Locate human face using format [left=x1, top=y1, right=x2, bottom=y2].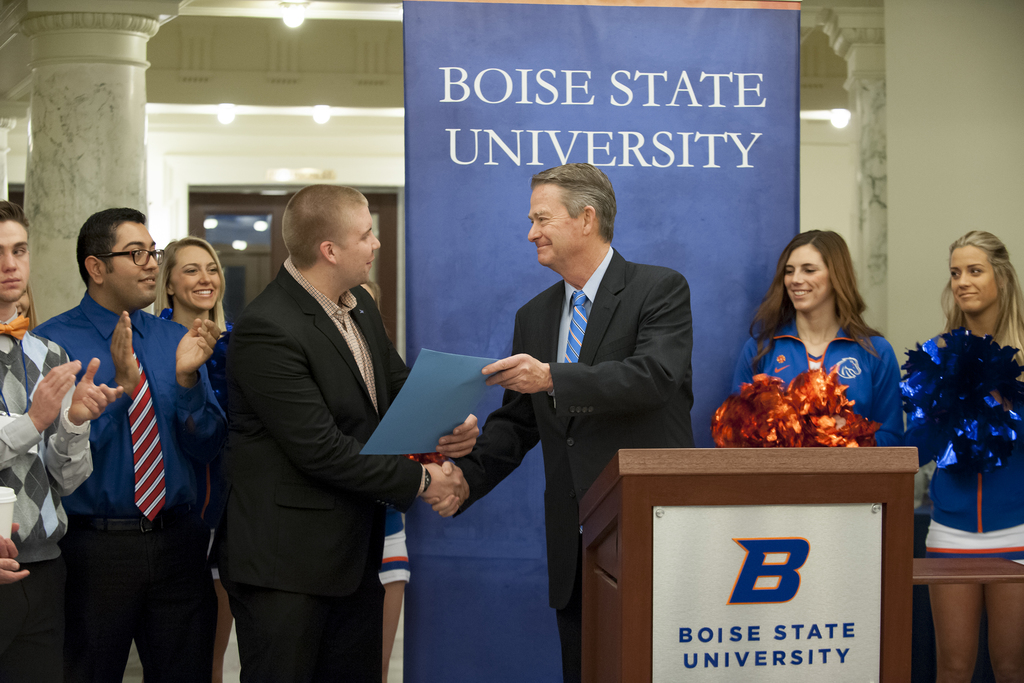
[left=529, top=185, right=582, bottom=270].
